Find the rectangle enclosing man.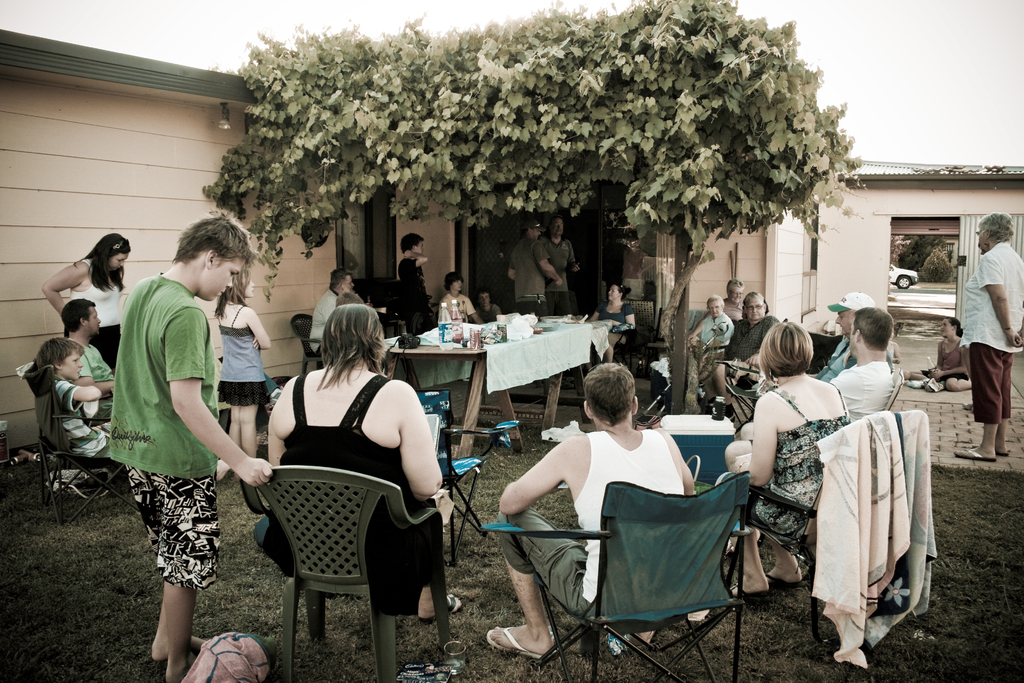
left=335, top=290, right=364, bottom=306.
